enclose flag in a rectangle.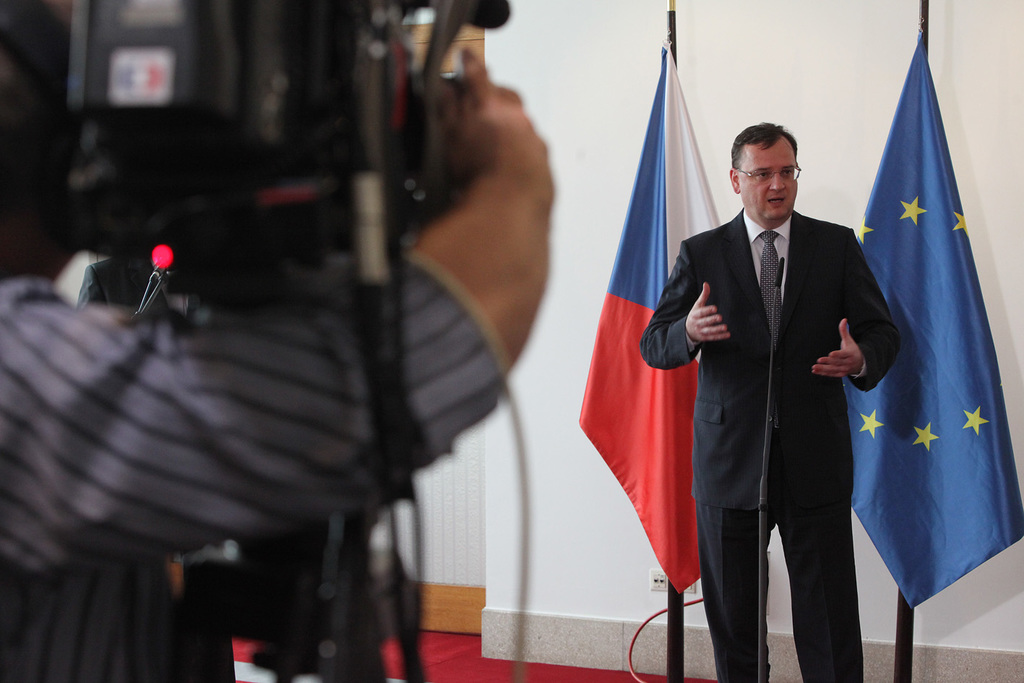
x1=861, y1=33, x2=985, y2=637.
